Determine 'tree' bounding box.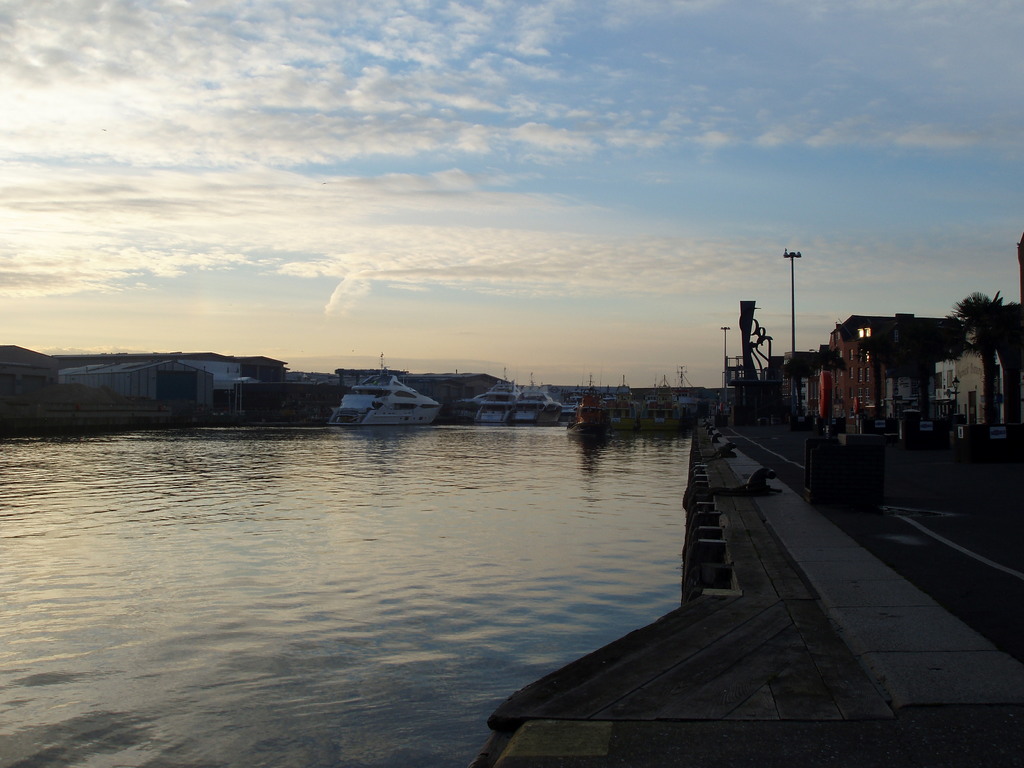
Determined: (x1=956, y1=287, x2=1008, y2=431).
